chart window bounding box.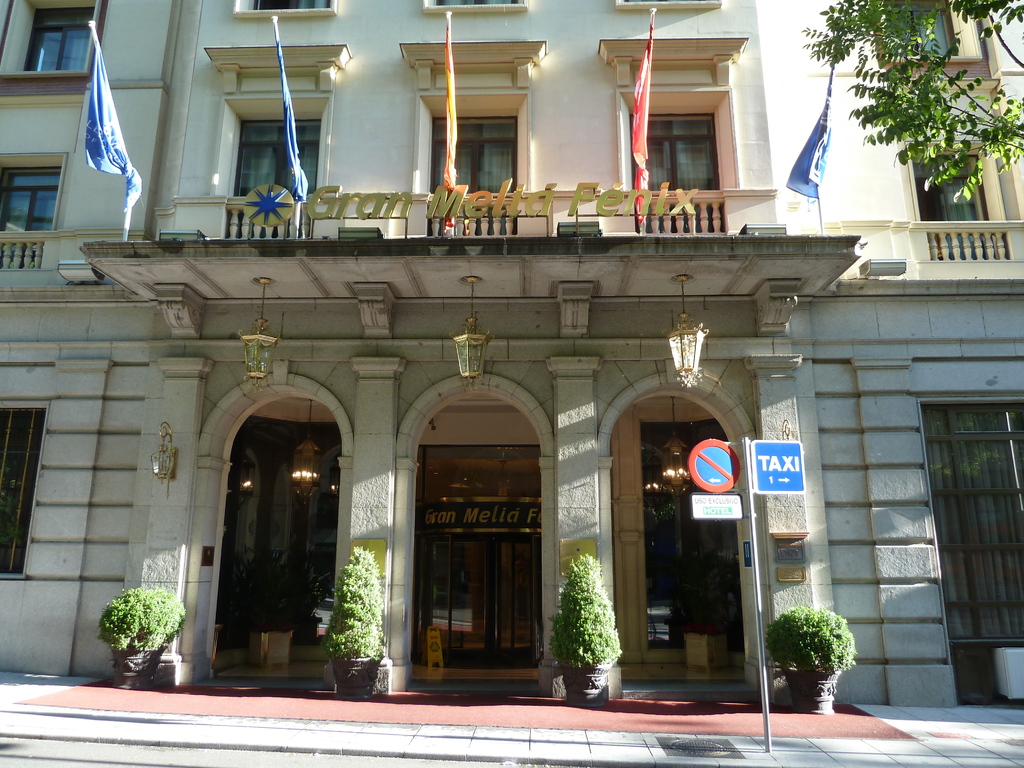
Charted: (x1=400, y1=54, x2=532, y2=229).
